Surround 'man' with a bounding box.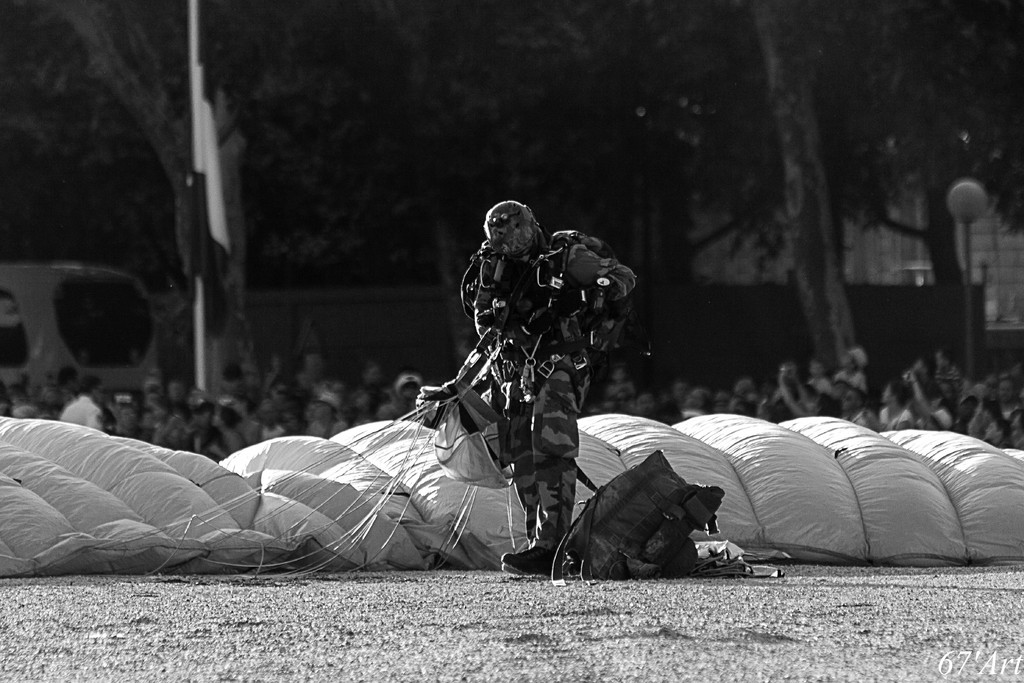
417, 192, 643, 561.
